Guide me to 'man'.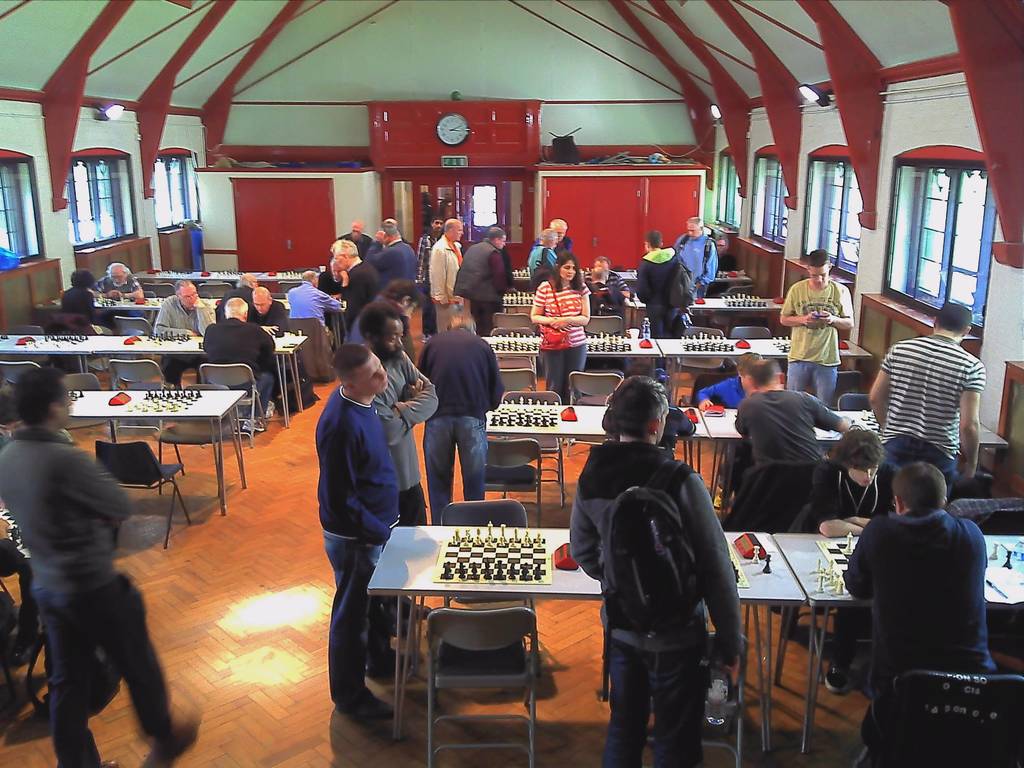
Guidance: [525, 227, 554, 286].
